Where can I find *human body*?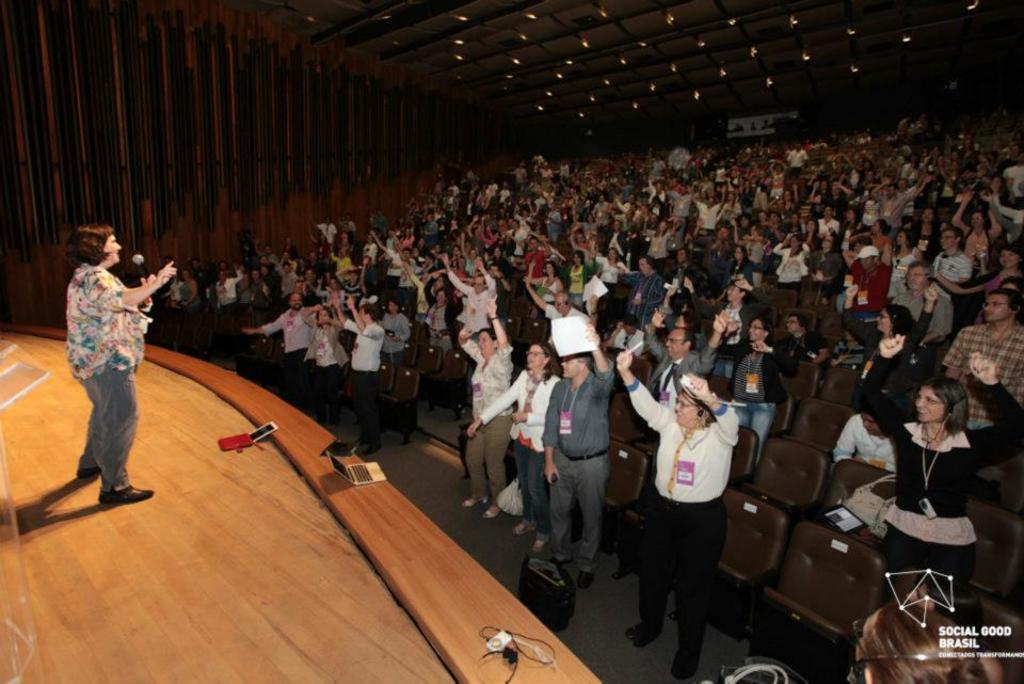
You can find it at {"left": 821, "top": 203, "right": 838, "bottom": 227}.
